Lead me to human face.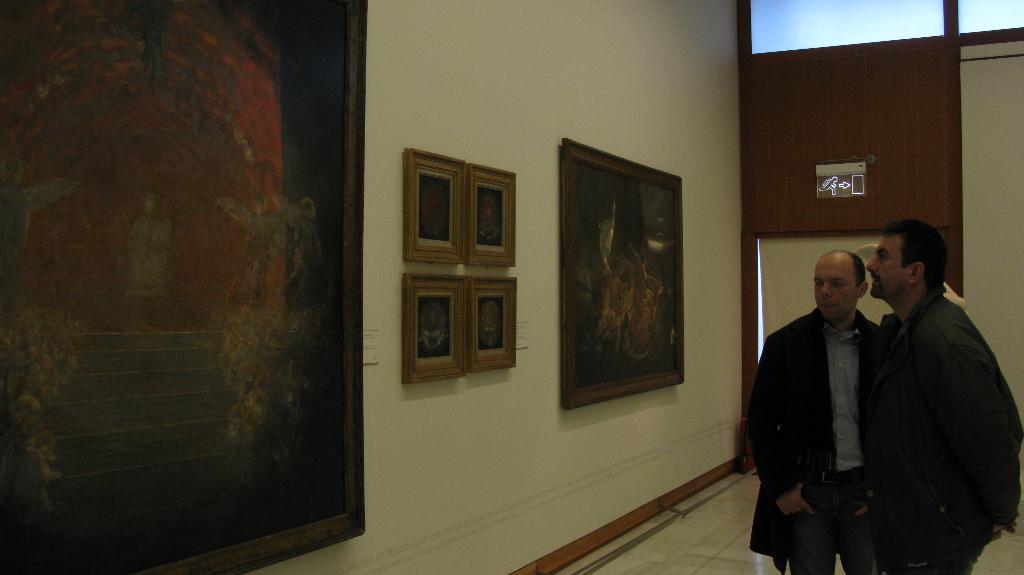
Lead to bbox=[818, 251, 849, 314].
